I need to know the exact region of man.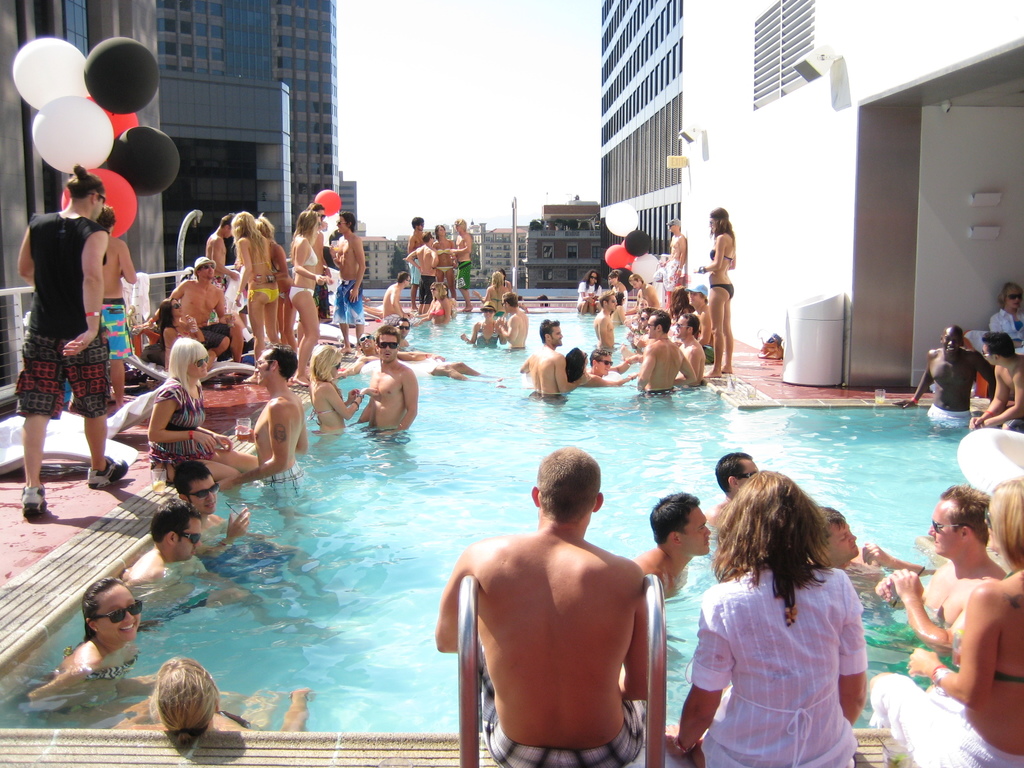
Region: Rect(878, 485, 1009, 651).
